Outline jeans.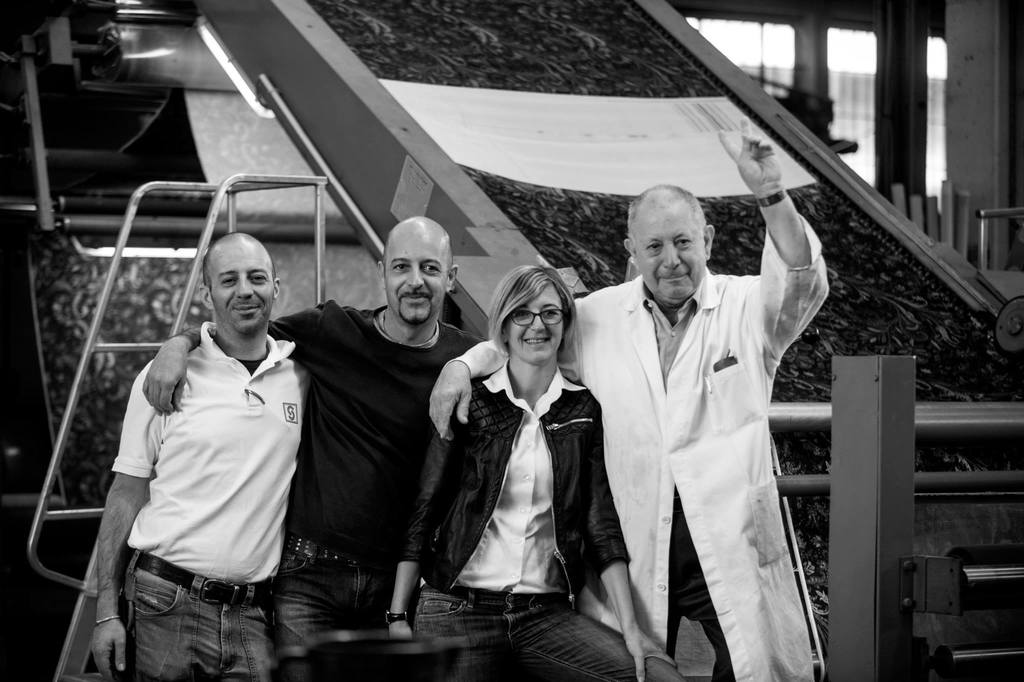
Outline: {"left": 412, "top": 585, "right": 652, "bottom": 681}.
